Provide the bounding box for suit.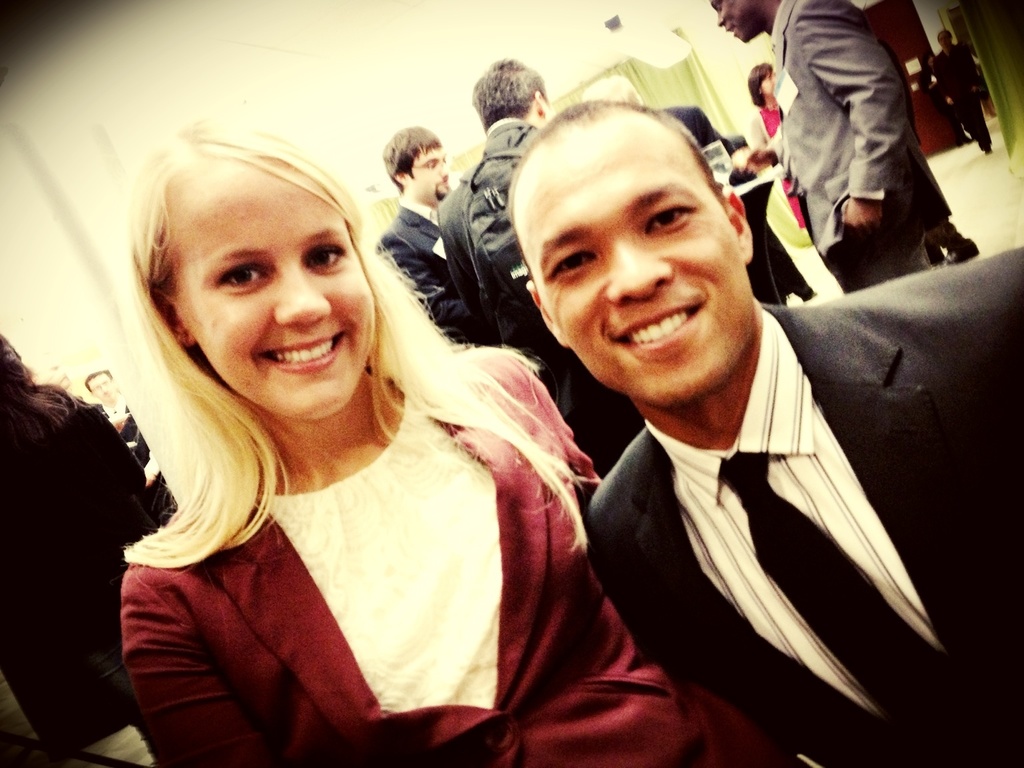
(371, 198, 501, 345).
